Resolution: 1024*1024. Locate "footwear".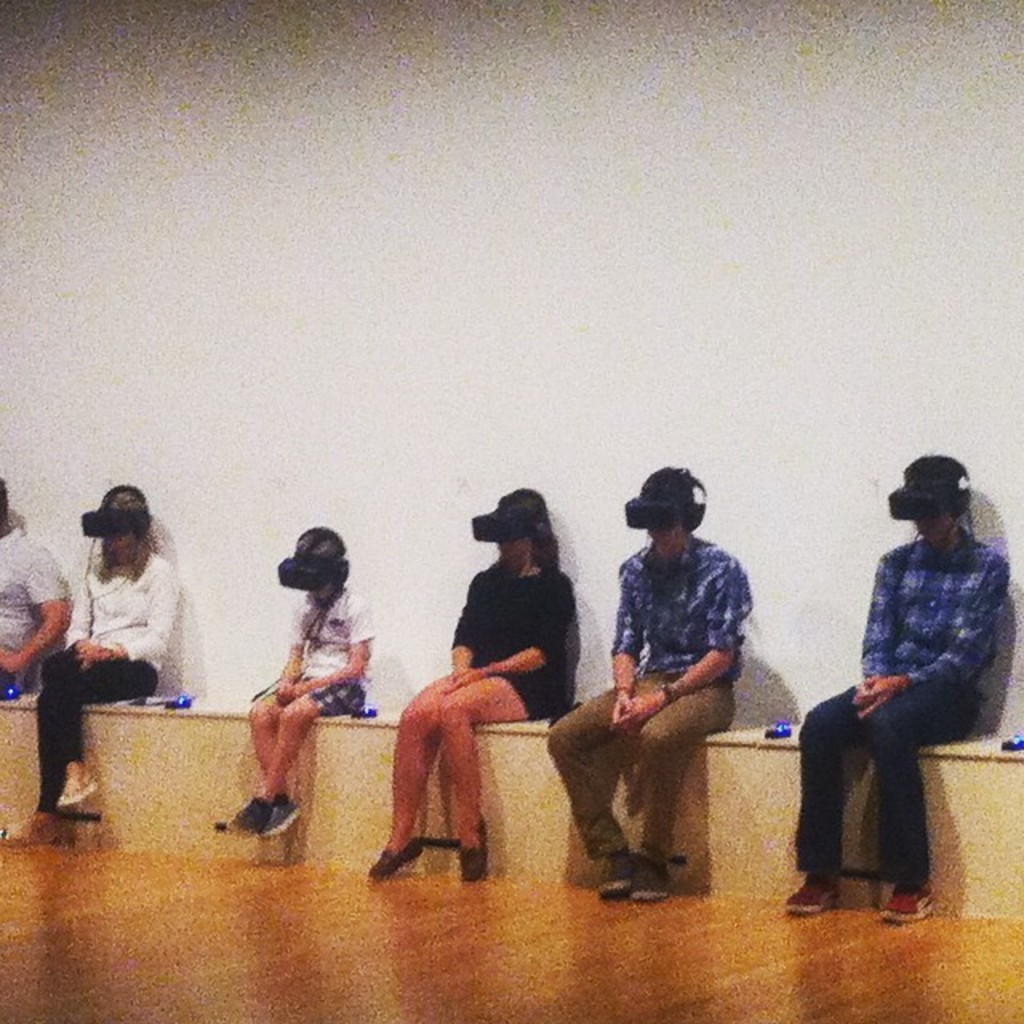
<region>784, 875, 838, 912</region>.
